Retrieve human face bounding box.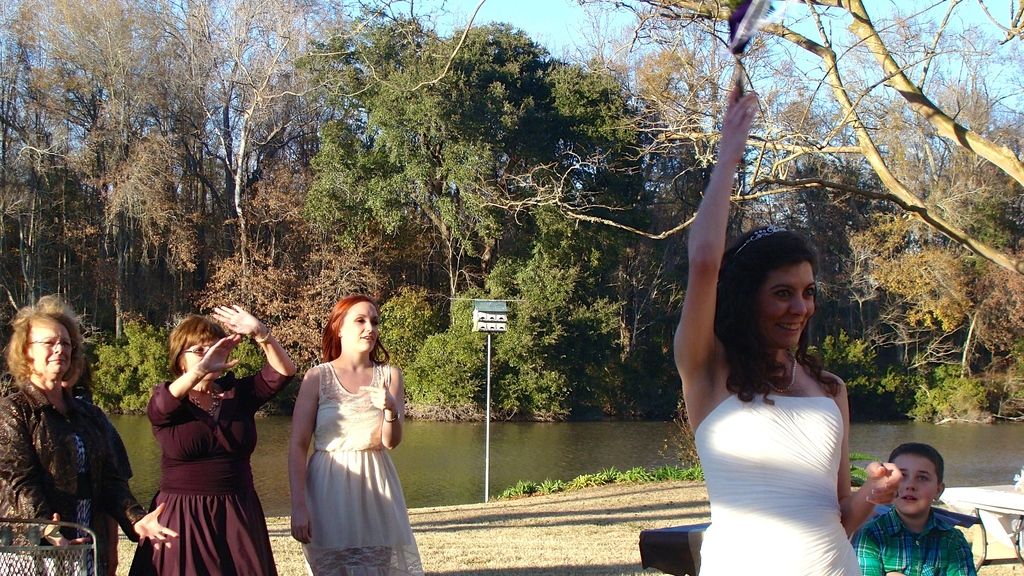
Bounding box: locate(894, 457, 938, 517).
